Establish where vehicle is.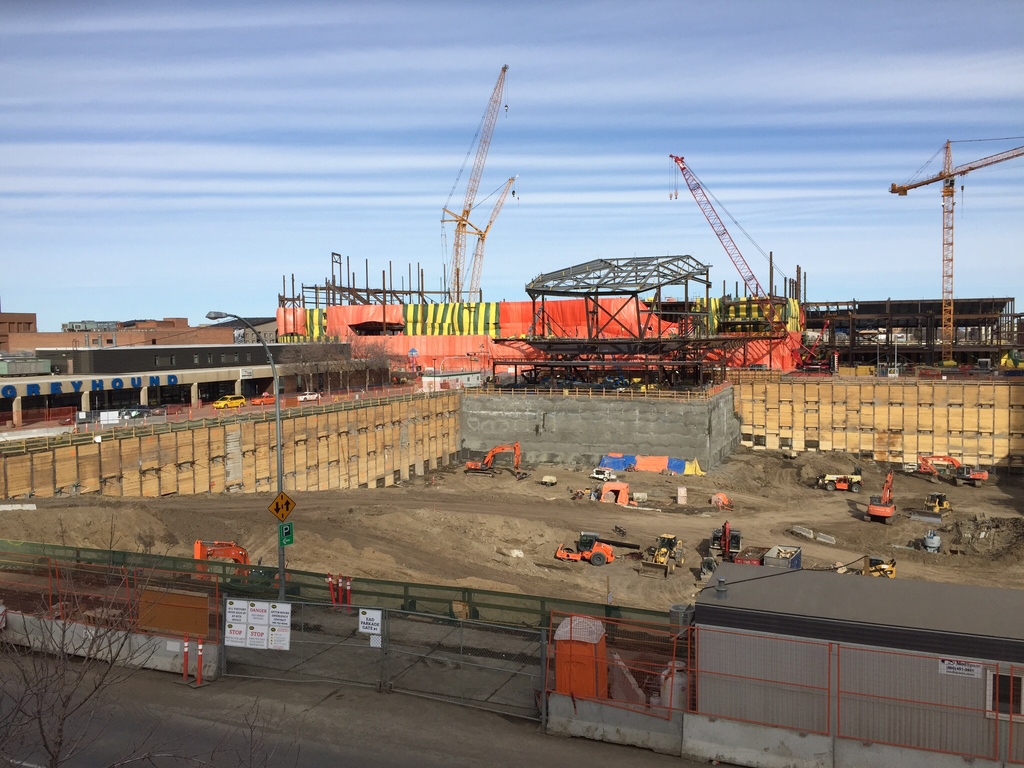
Established at [left=639, top=532, right=685, bottom=580].
